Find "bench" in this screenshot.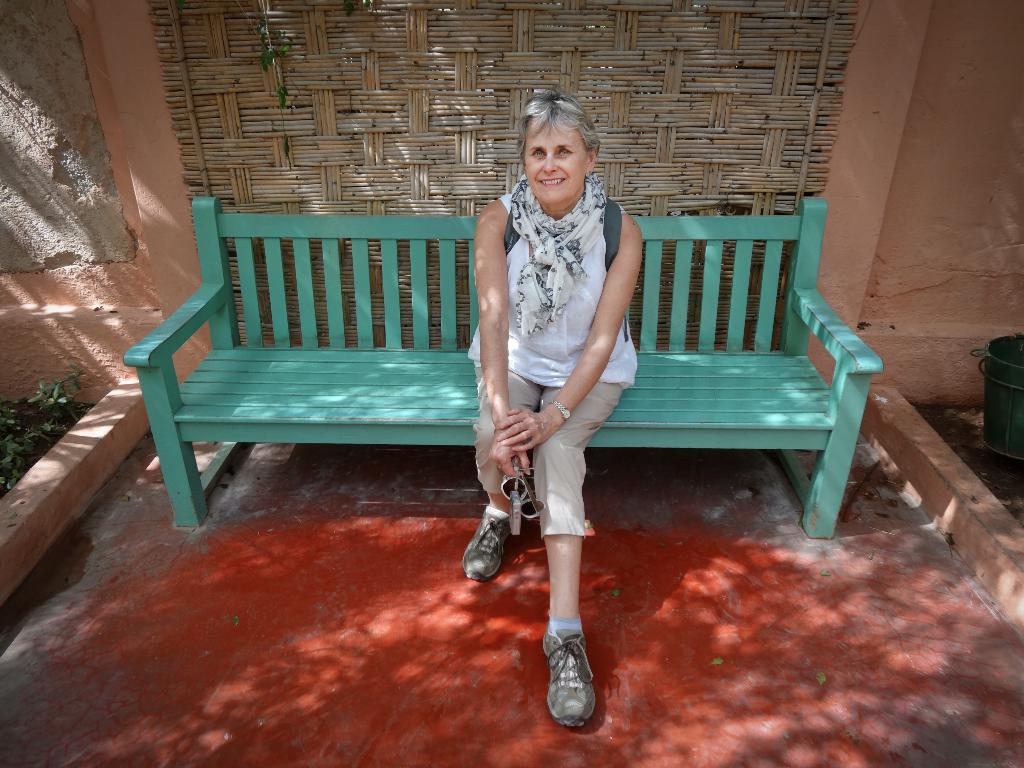
The bounding box for "bench" is detection(122, 198, 883, 538).
